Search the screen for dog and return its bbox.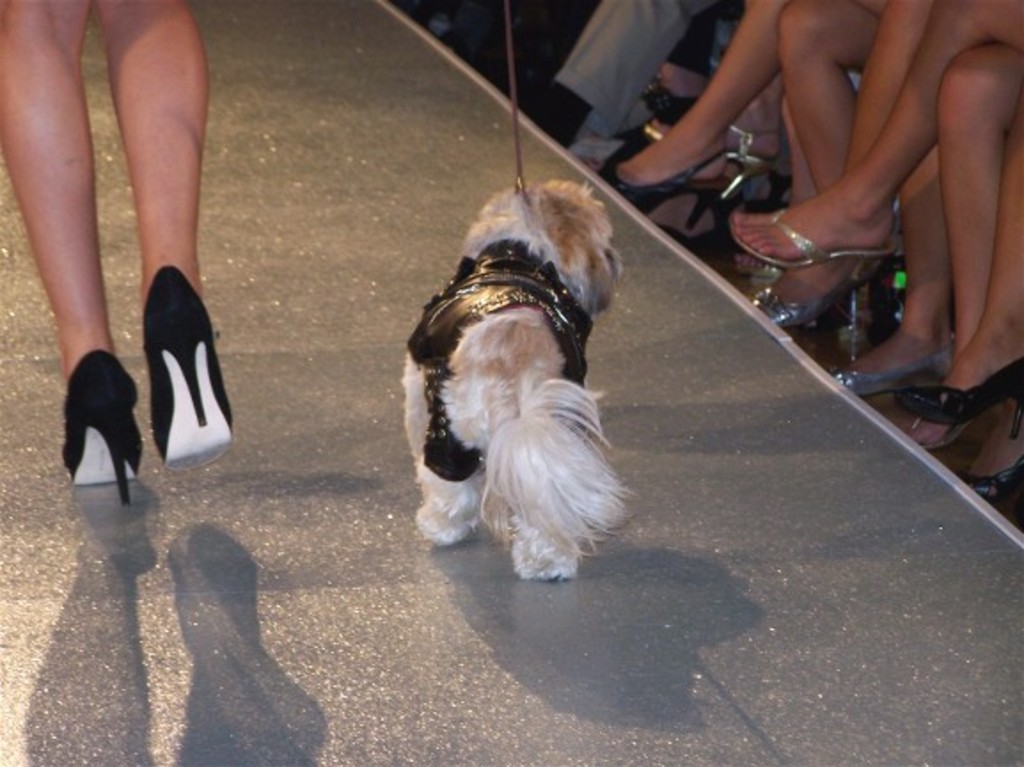
Found: [422,178,637,581].
